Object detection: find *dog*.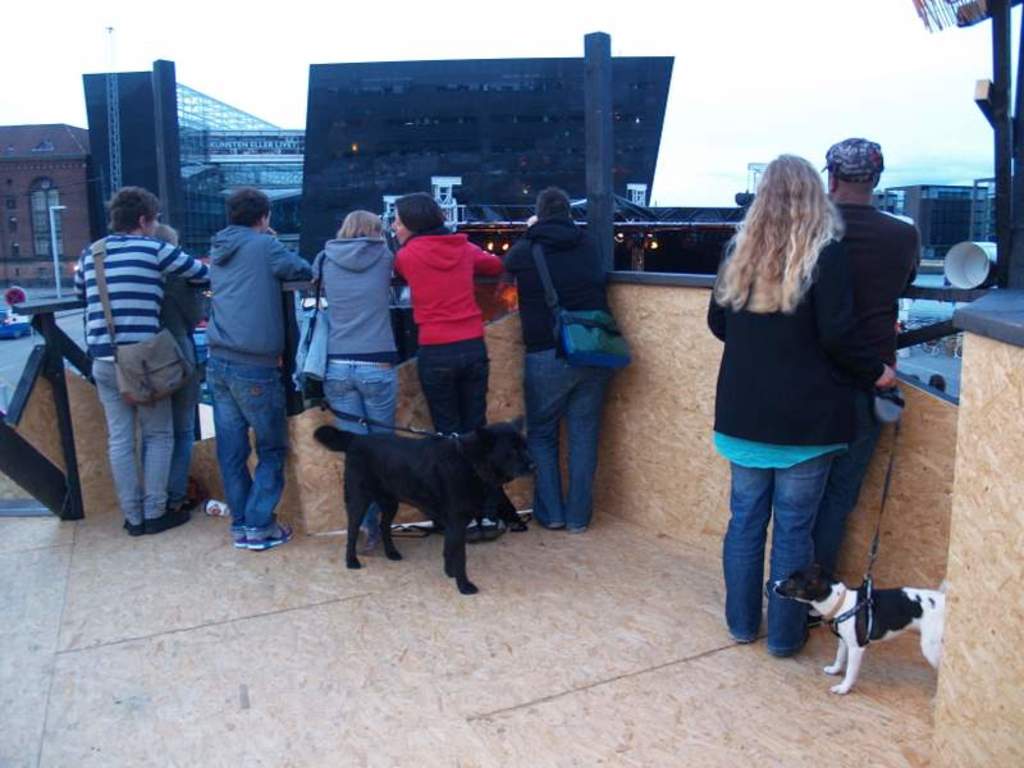
left=764, top=566, right=947, bottom=700.
